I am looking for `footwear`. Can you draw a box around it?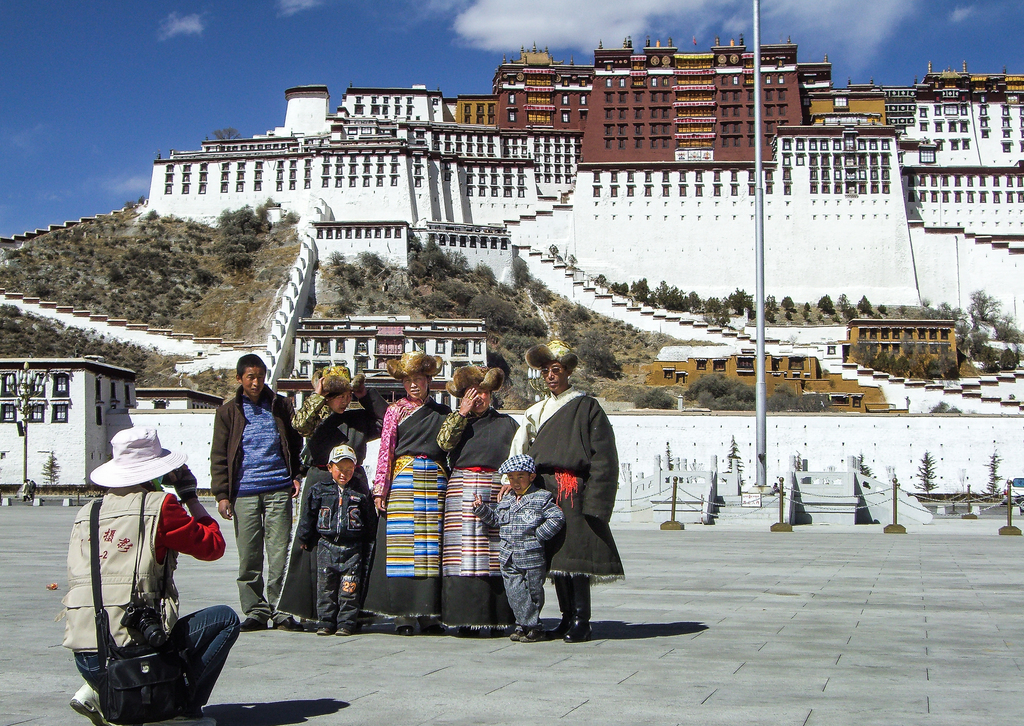
Sure, the bounding box is 453,624,470,640.
